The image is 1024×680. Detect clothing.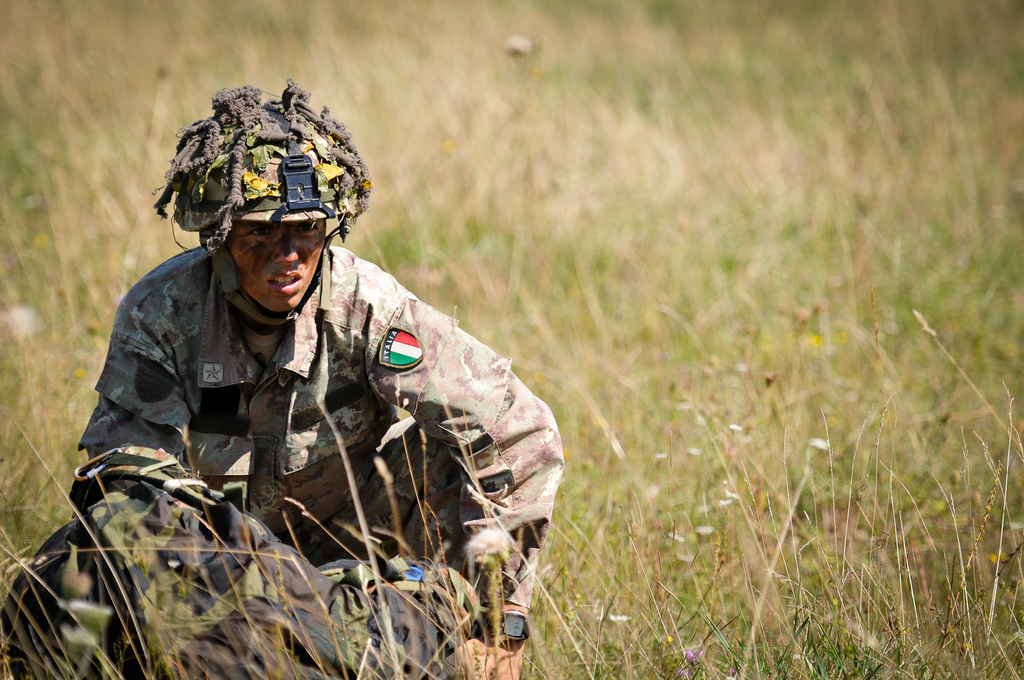
Detection: Rect(115, 113, 566, 618).
